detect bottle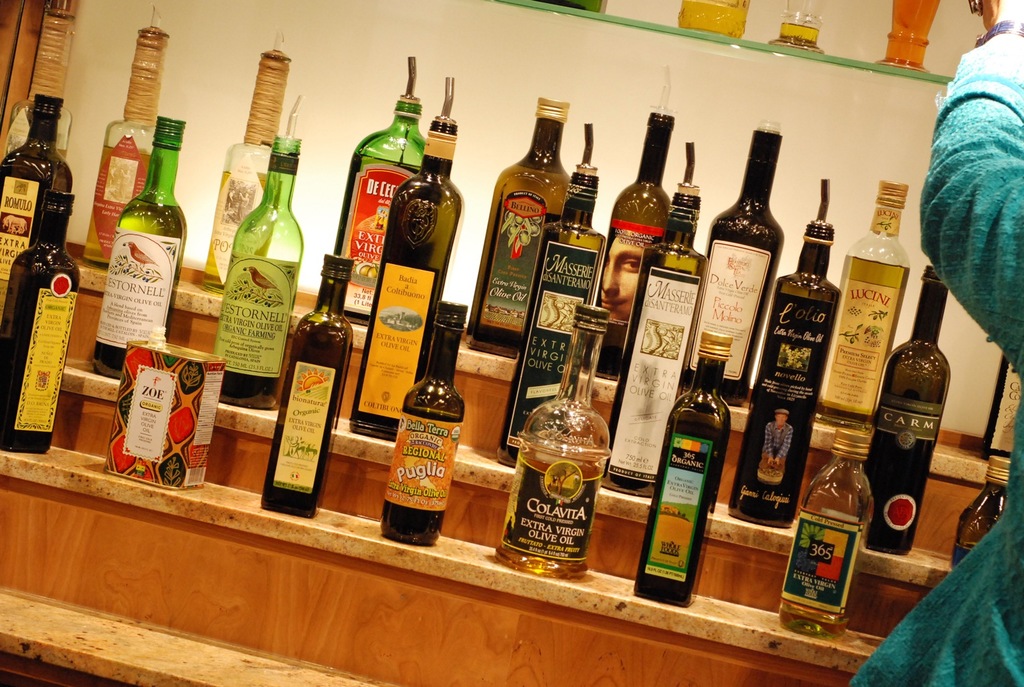
region(94, 112, 187, 383)
